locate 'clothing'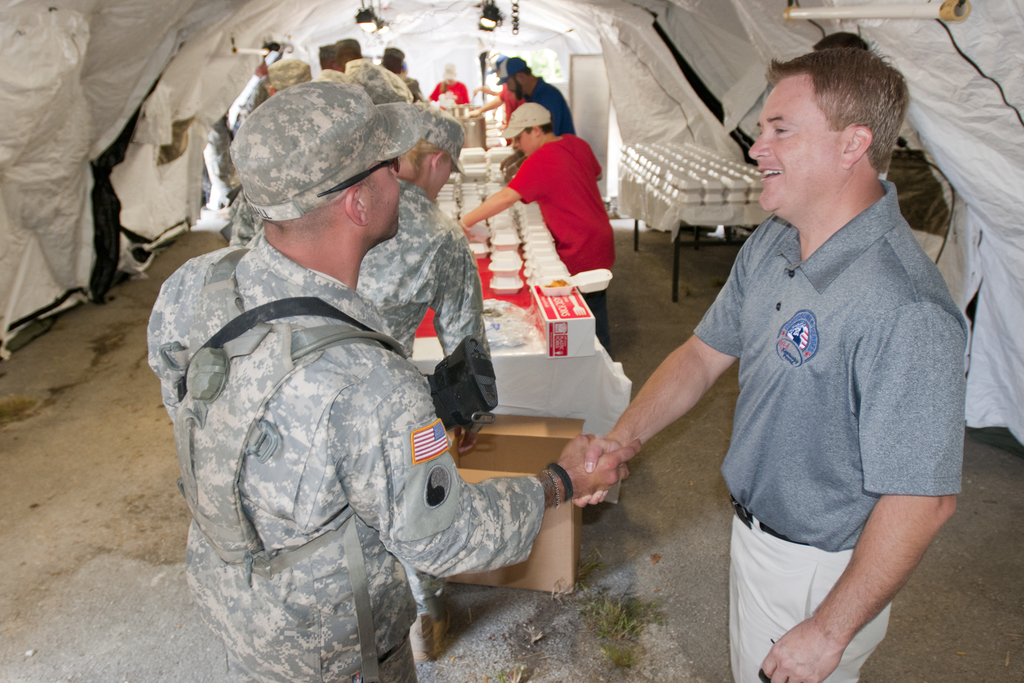
pyautogui.locateOnScreen(150, 233, 554, 682)
